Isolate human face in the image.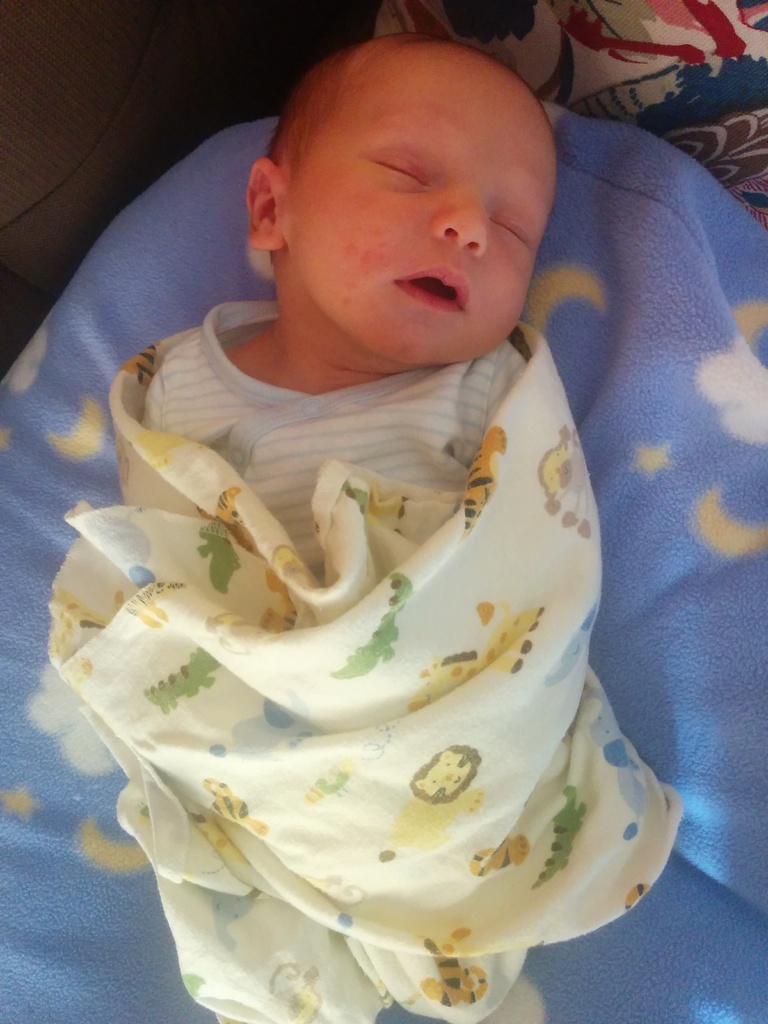
Isolated region: box(282, 57, 553, 369).
